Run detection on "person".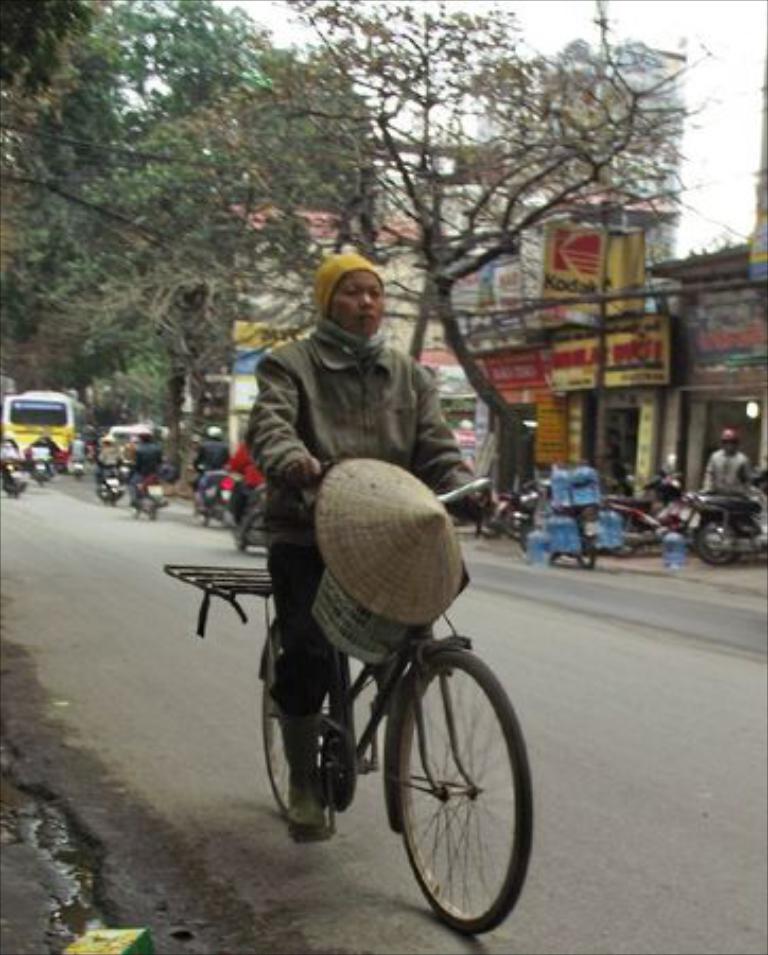
Result: {"x1": 227, "y1": 431, "x2": 265, "y2": 518}.
